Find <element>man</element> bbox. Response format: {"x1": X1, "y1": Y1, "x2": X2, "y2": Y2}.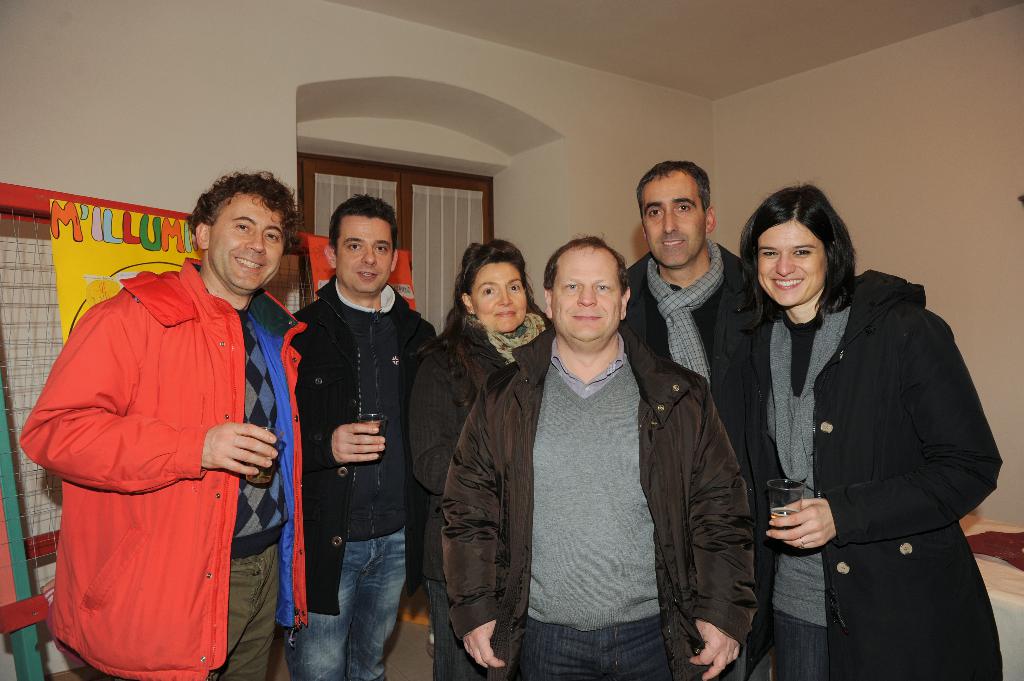
{"x1": 30, "y1": 161, "x2": 300, "y2": 665}.
